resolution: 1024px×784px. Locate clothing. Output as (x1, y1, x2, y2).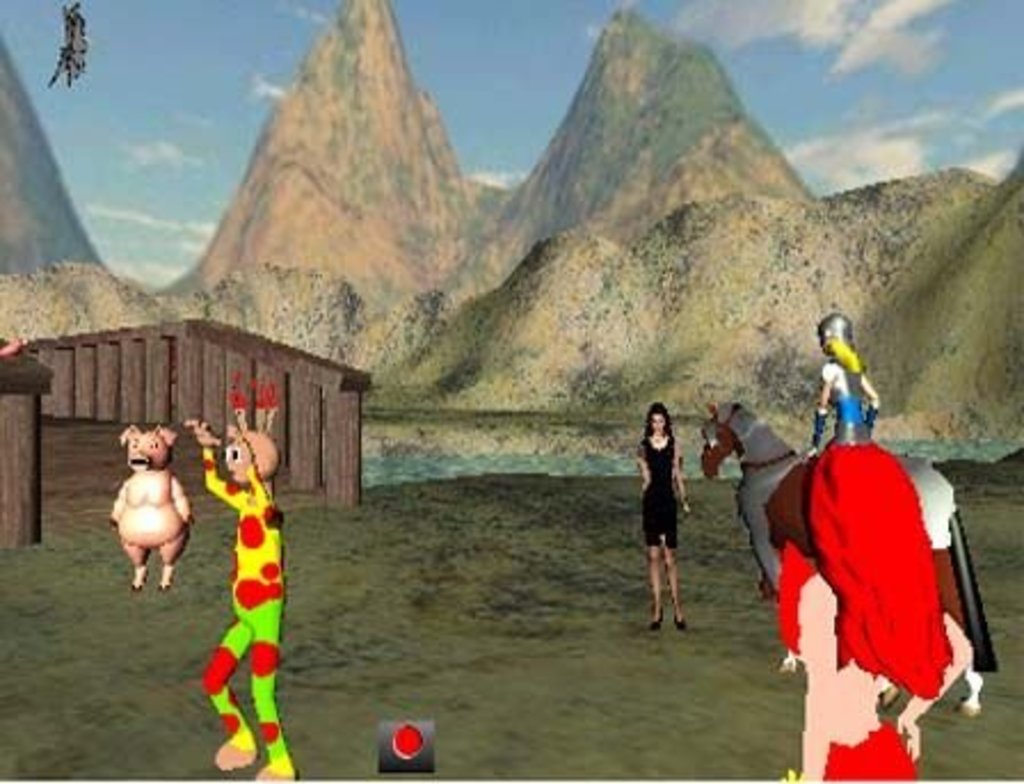
(187, 480, 283, 773).
